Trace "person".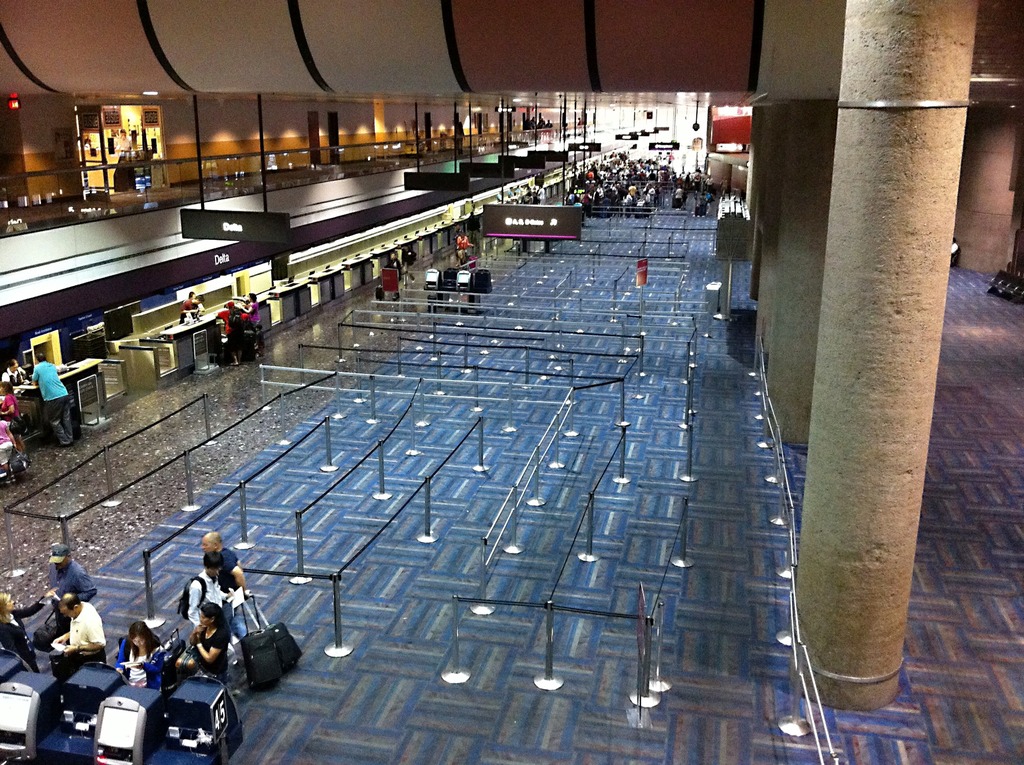
Traced to (x1=30, y1=352, x2=75, y2=443).
